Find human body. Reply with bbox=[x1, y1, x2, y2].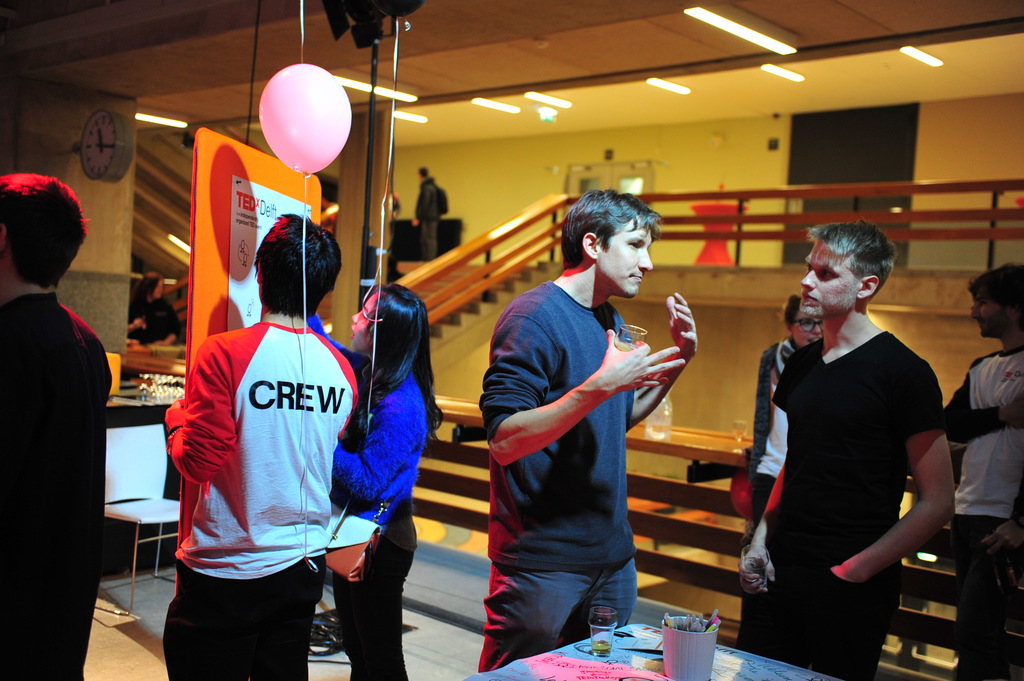
bbox=[484, 204, 694, 664].
